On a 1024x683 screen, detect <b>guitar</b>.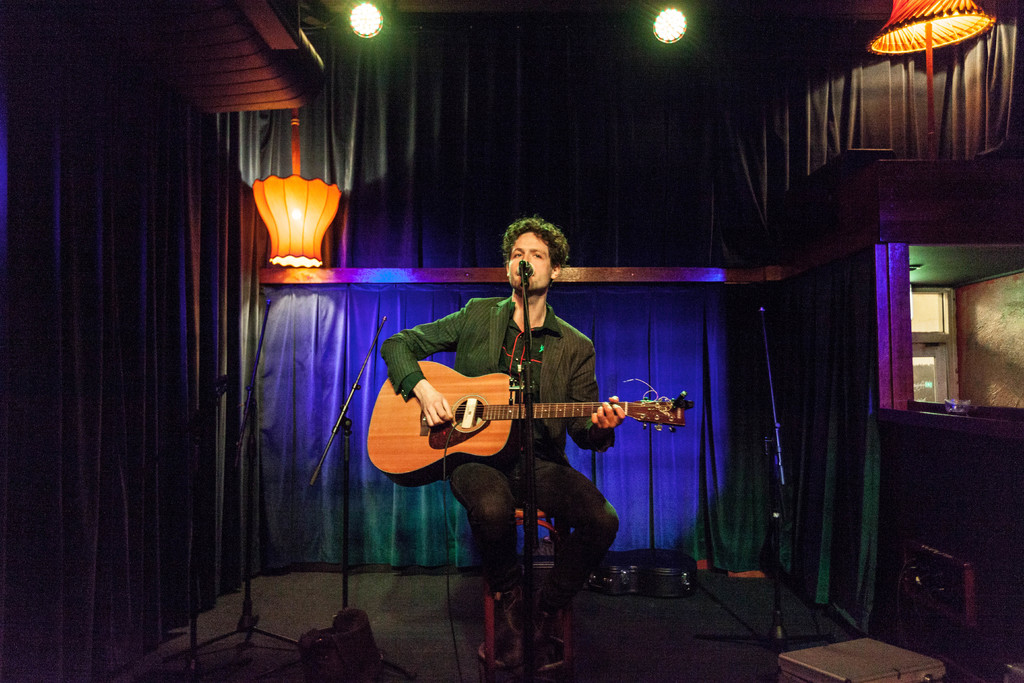
[361, 360, 689, 483].
